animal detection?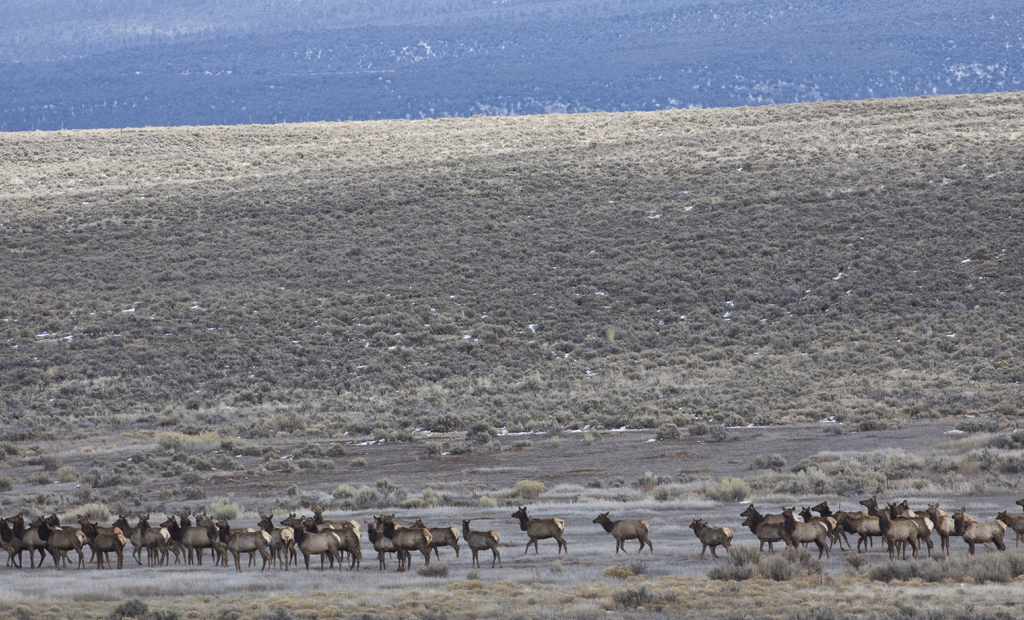
x1=512 y1=505 x2=566 y2=558
